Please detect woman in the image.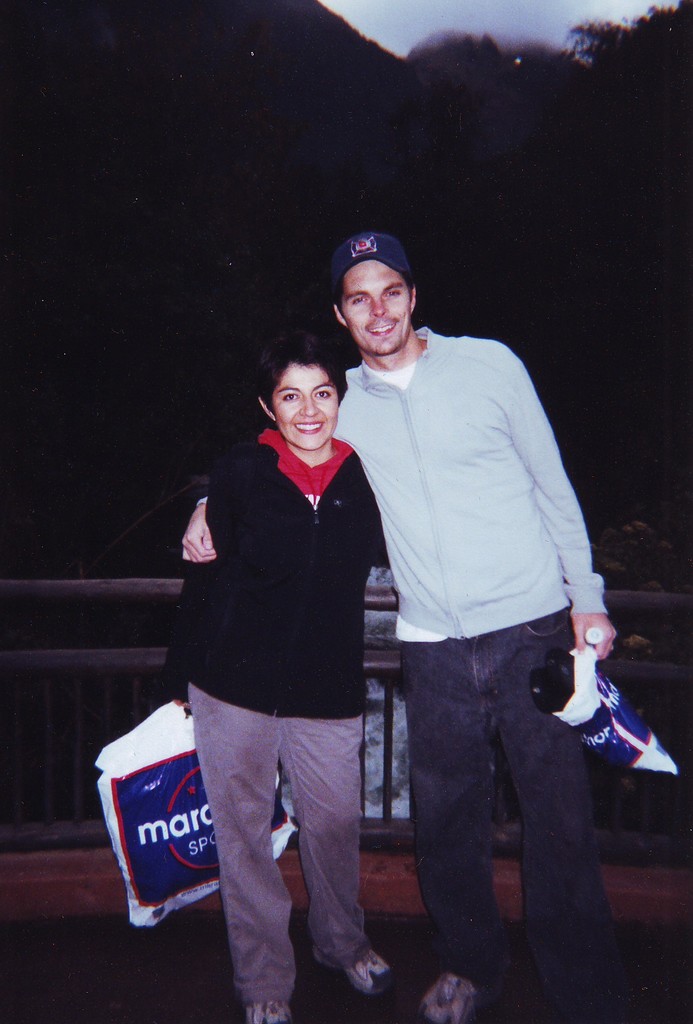
<box>158,312,410,991</box>.
